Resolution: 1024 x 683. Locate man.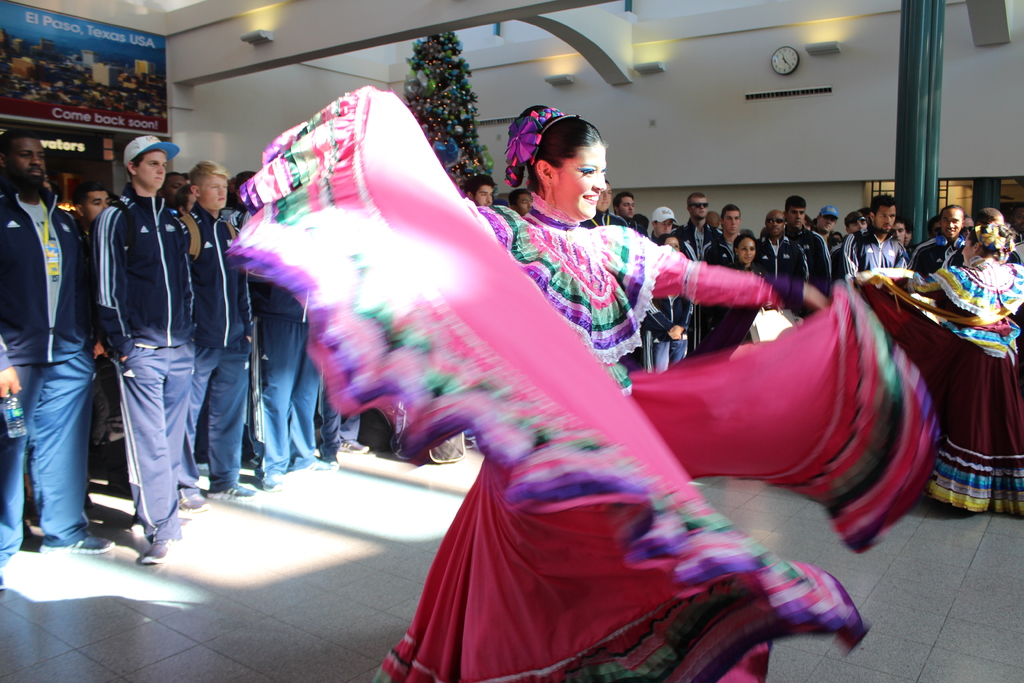
detection(884, 218, 904, 248).
